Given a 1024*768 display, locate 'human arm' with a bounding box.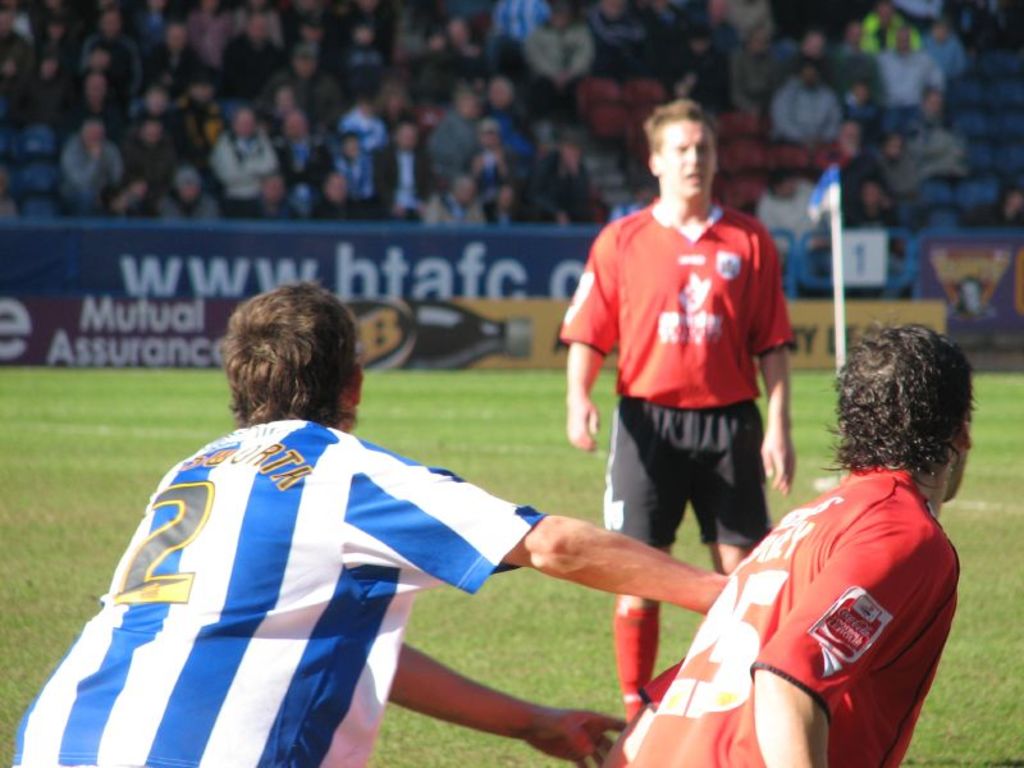
Located: bbox(552, 256, 605, 448).
